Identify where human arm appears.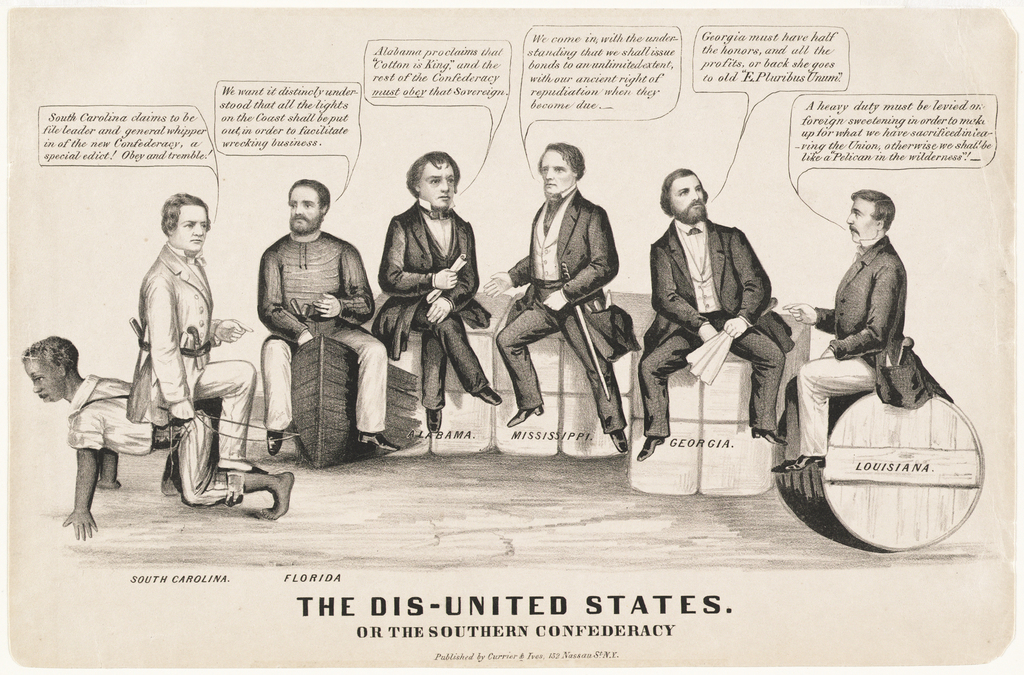
Appears at Rect(63, 429, 102, 547).
